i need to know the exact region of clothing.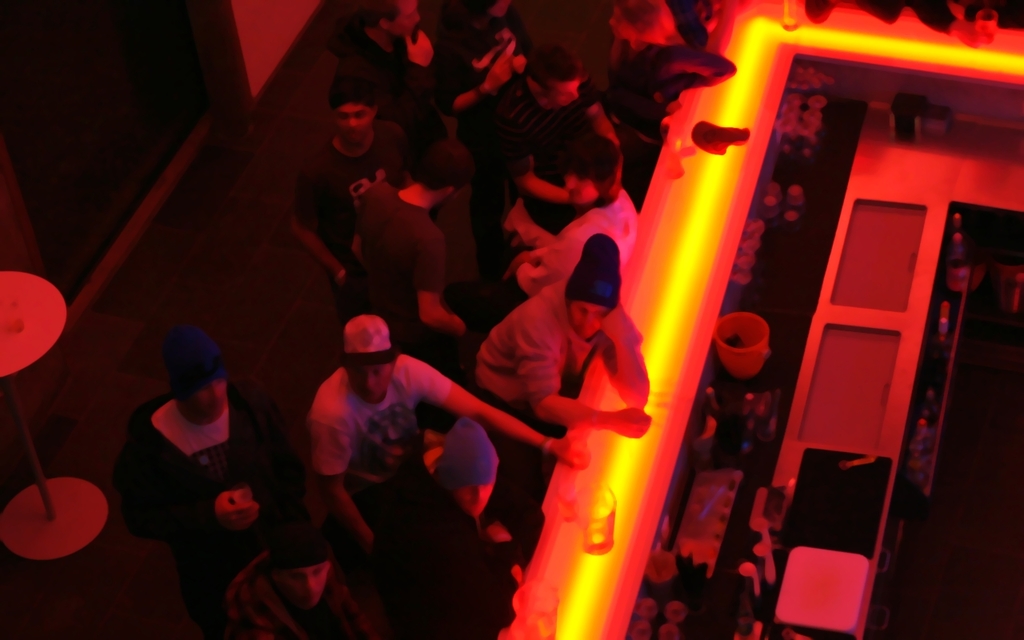
Region: 304/365/451/526.
